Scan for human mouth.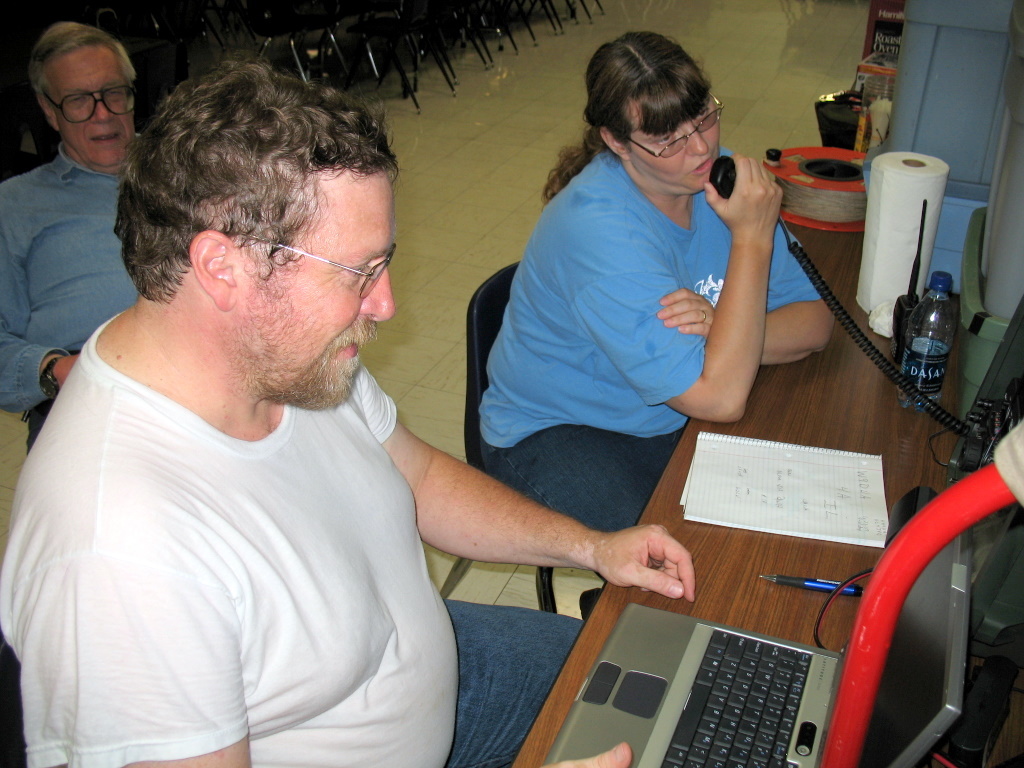
Scan result: 88/132/120/147.
